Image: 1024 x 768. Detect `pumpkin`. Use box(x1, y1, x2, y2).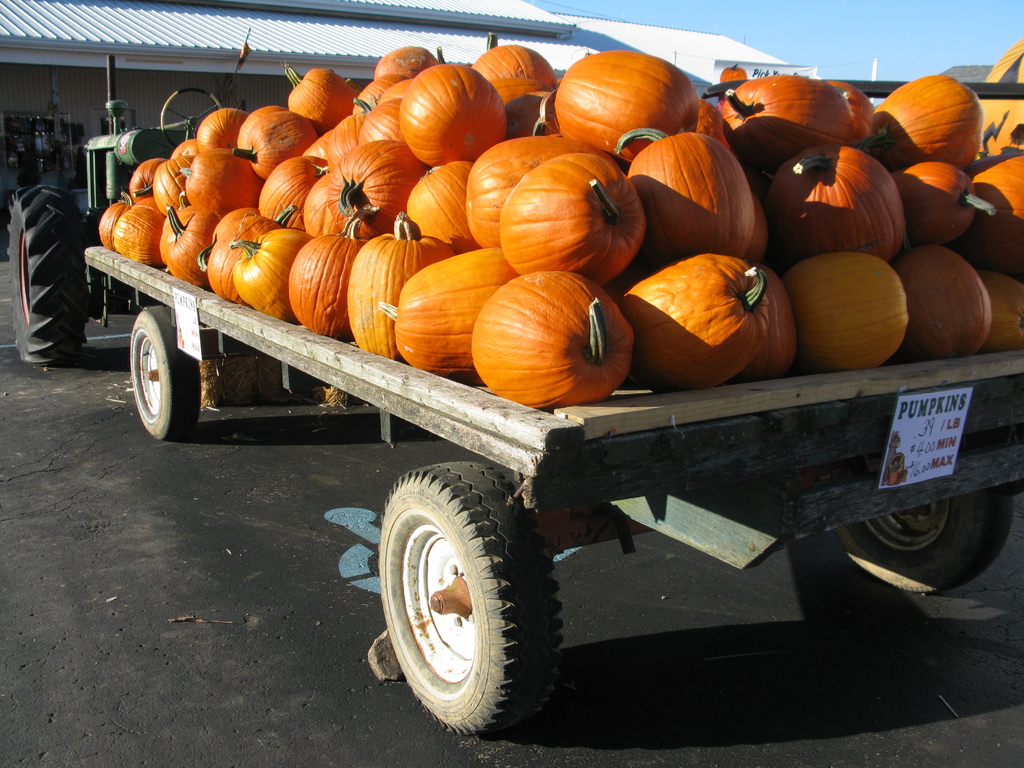
box(283, 63, 365, 135).
